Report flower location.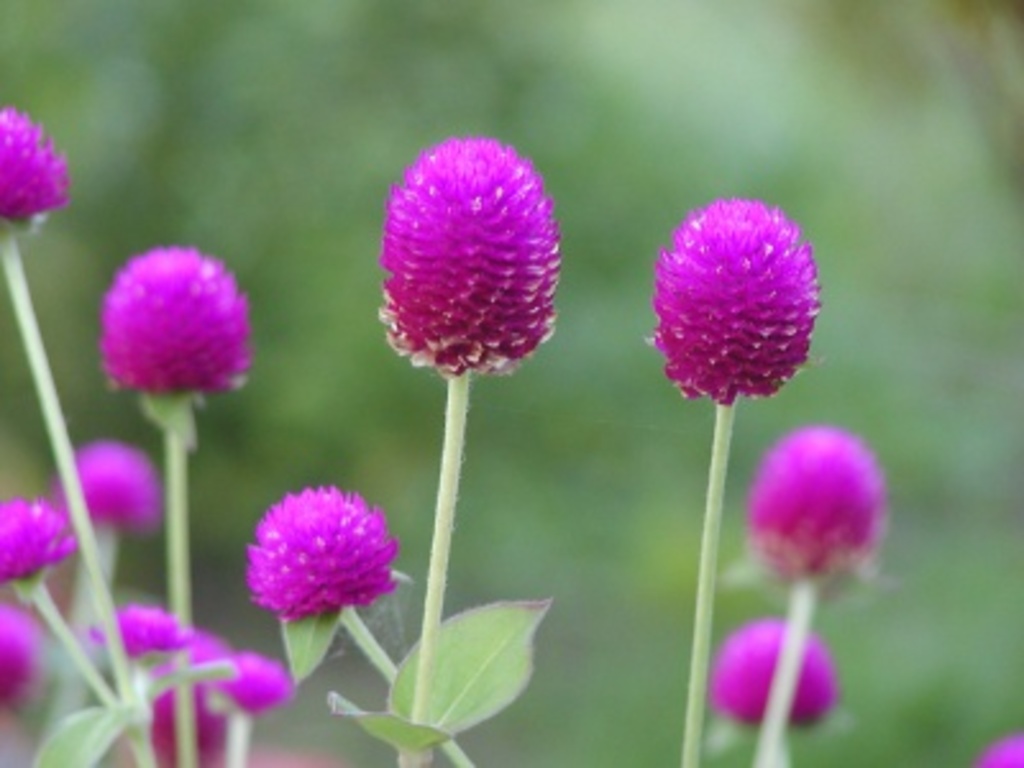
Report: detection(740, 433, 891, 576).
